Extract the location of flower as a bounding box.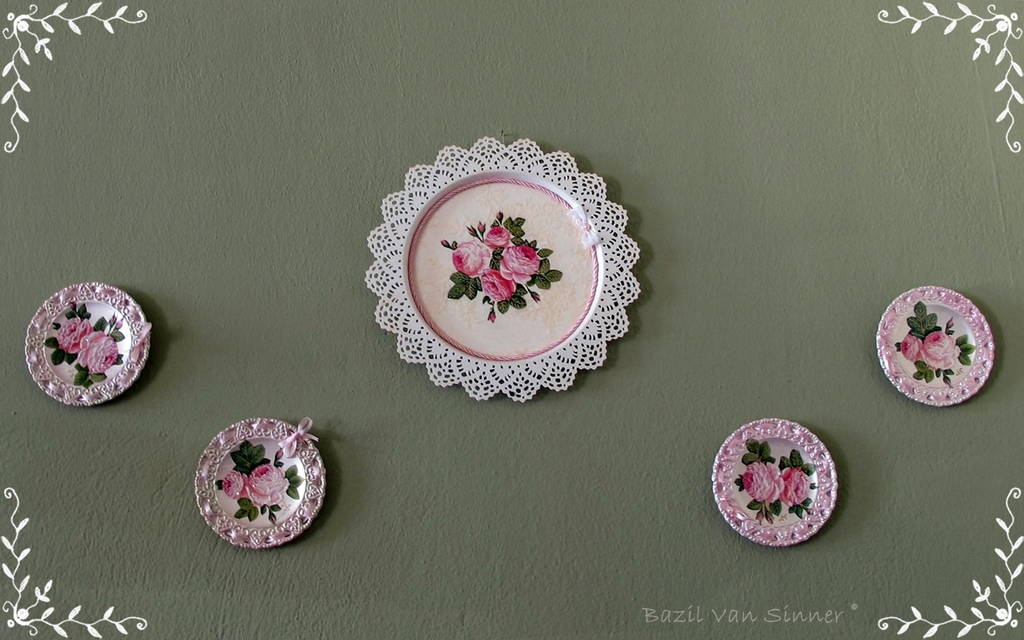
rect(923, 326, 954, 369).
